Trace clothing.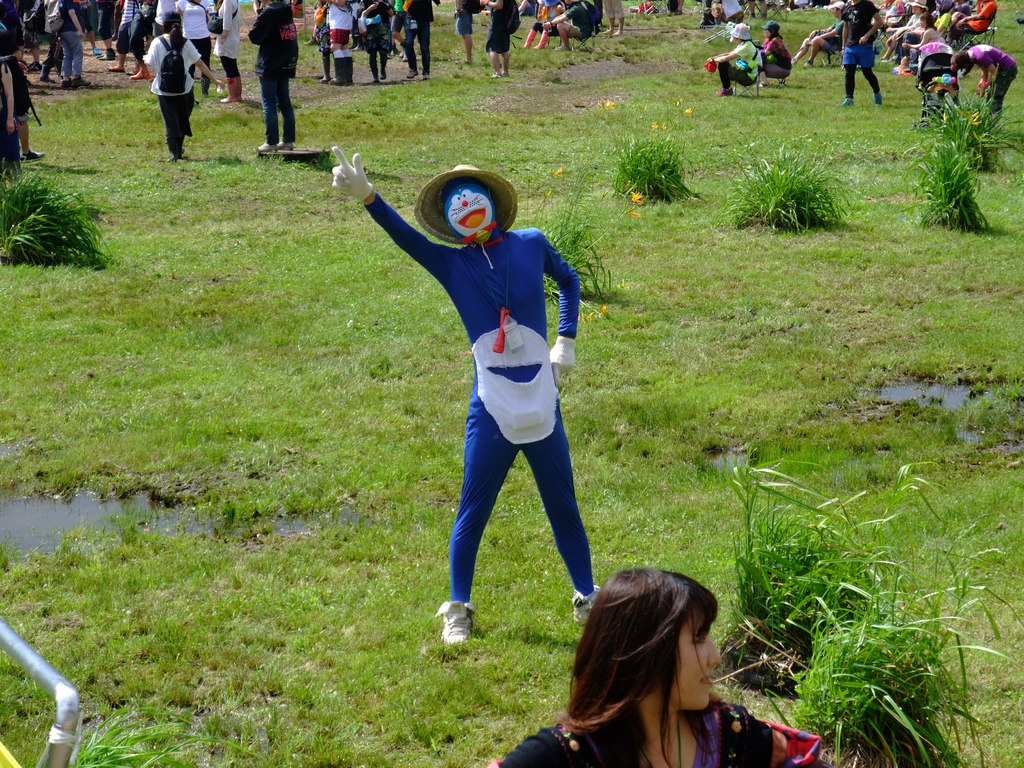
Traced to region(116, 0, 144, 51).
